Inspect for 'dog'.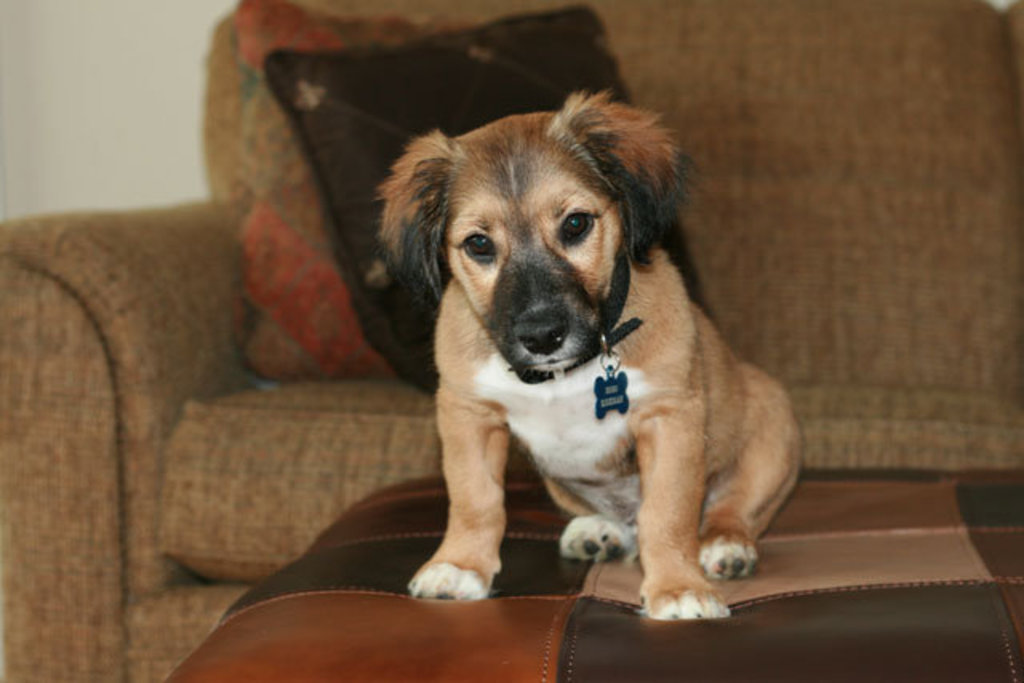
Inspection: [374,93,806,622].
